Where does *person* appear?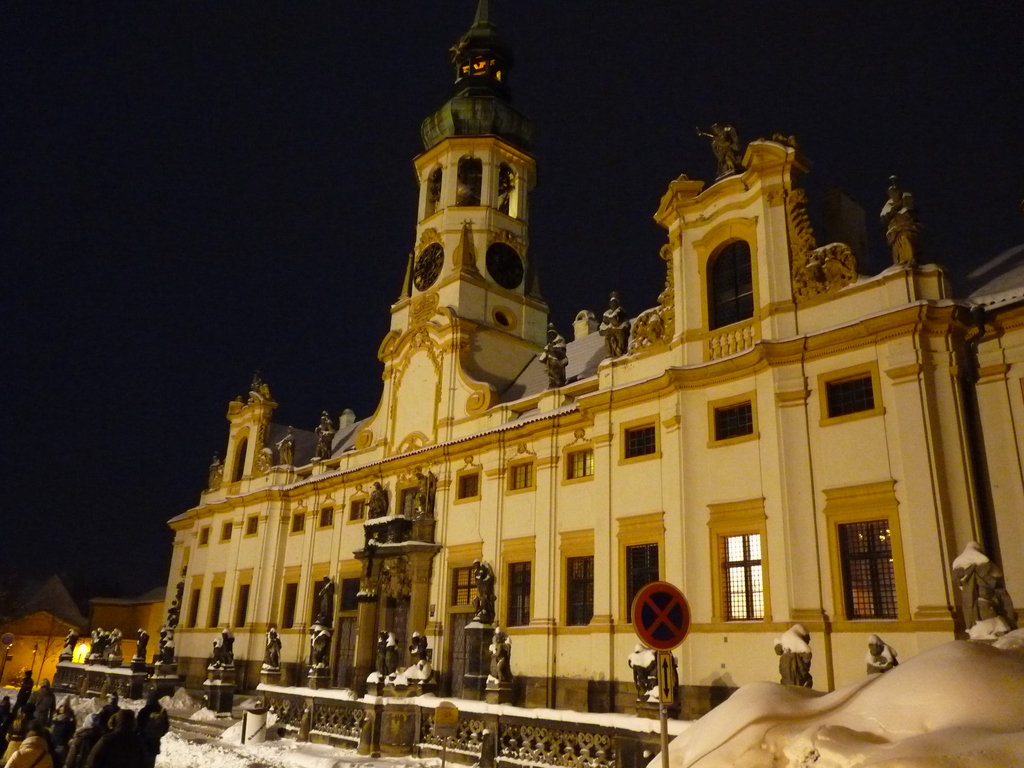
Appears at bbox(134, 684, 166, 767).
